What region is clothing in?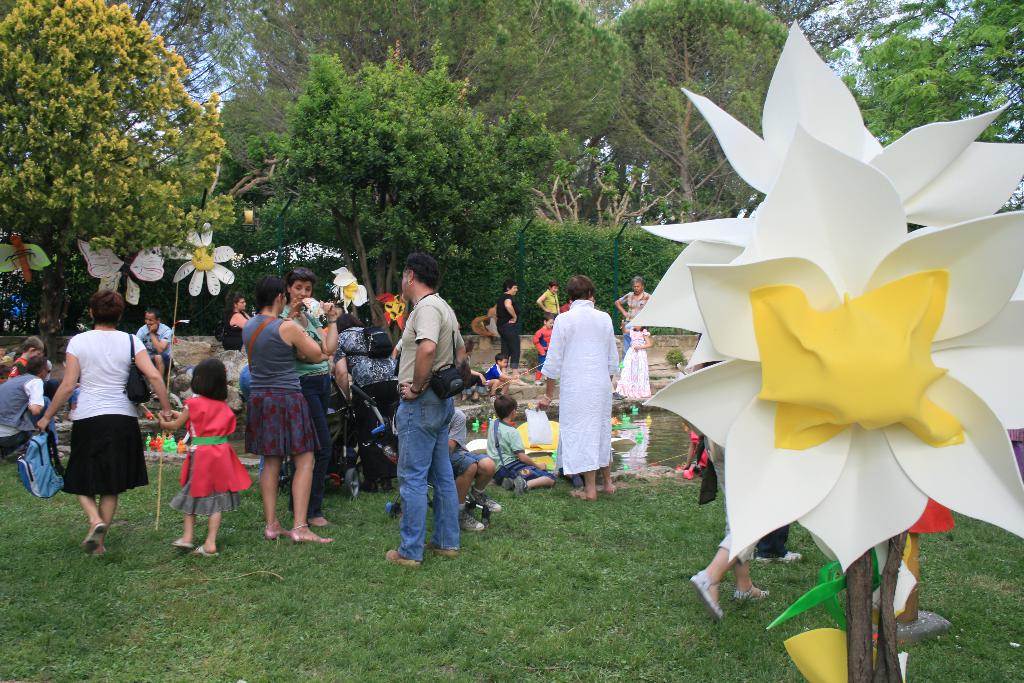
locate(495, 290, 524, 370).
